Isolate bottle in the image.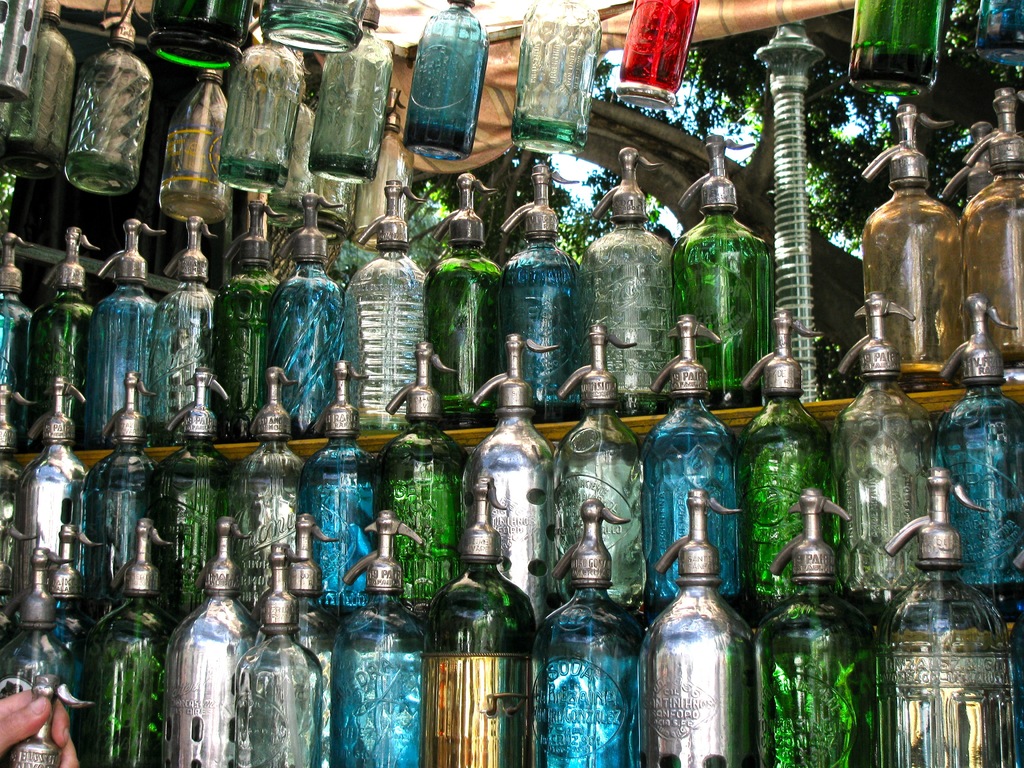
Isolated region: box(308, 0, 400, 188).
